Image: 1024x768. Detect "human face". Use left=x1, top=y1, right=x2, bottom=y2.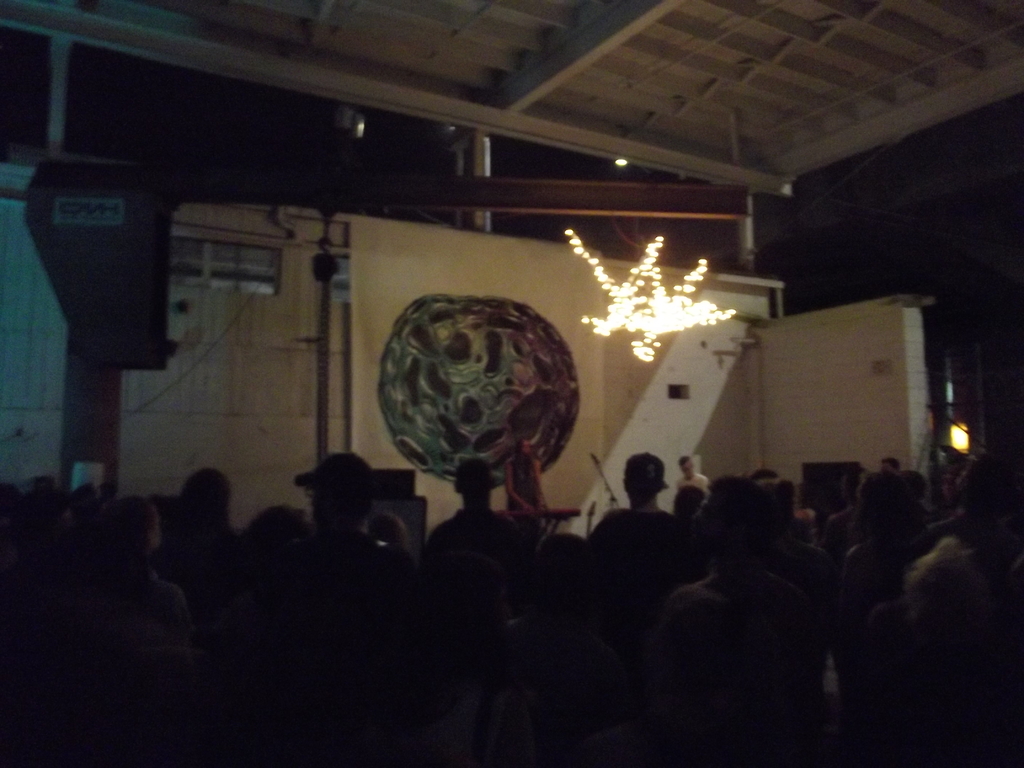
left=678, top=462, right=692, bottom=475.
